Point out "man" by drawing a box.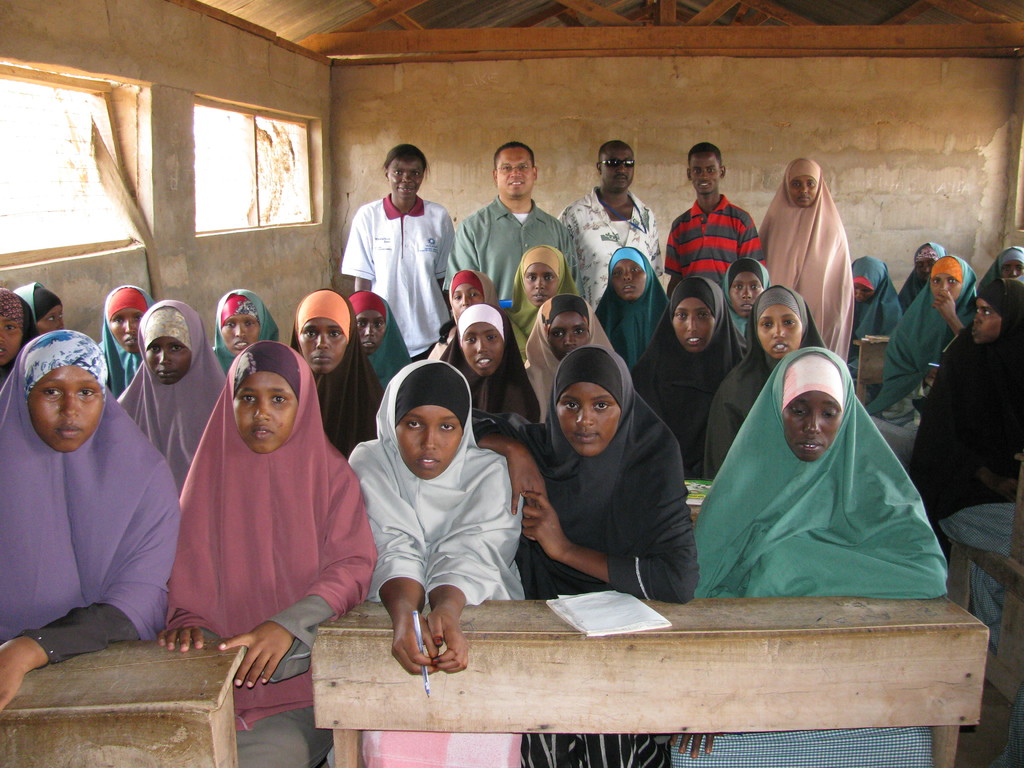
BBox(442, 140, 588, 297).
